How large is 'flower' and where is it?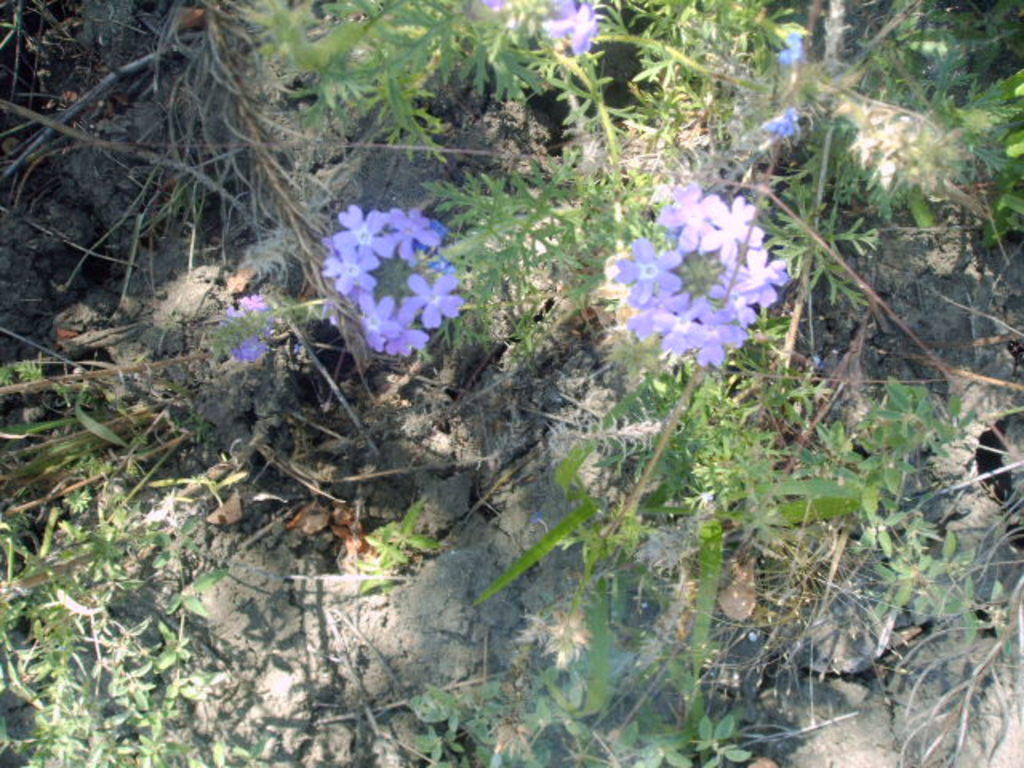
Bounding box: 627/288/685/341.
